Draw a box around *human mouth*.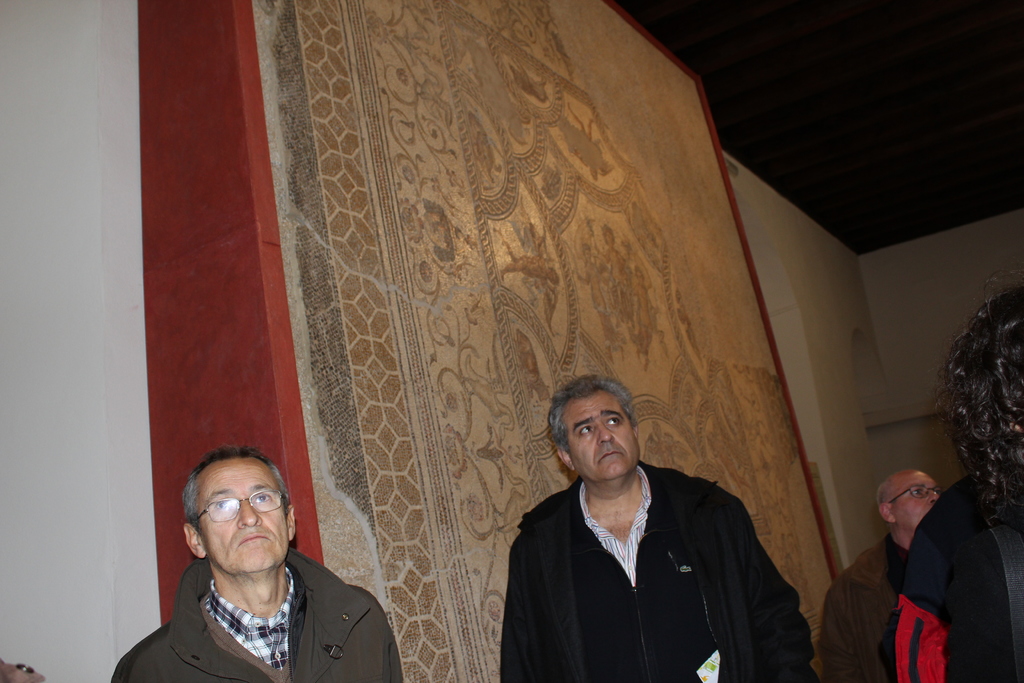
detection(230, 529, 275, 553).
